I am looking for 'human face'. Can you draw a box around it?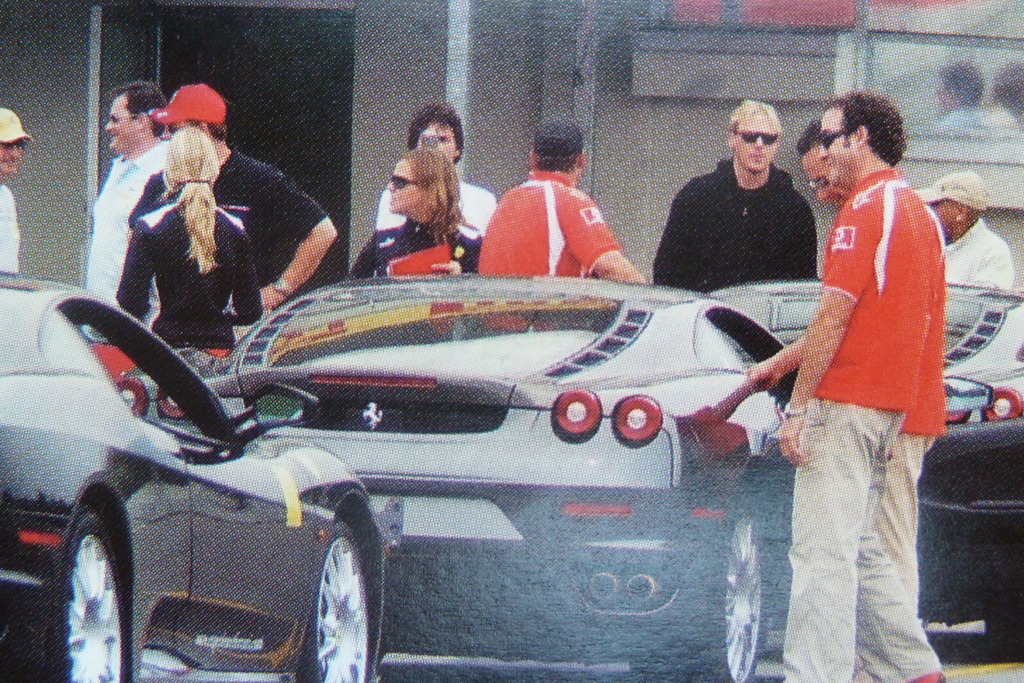
Sure, the bounding box is x1=821, y1=108, x2=858, y2=183.
